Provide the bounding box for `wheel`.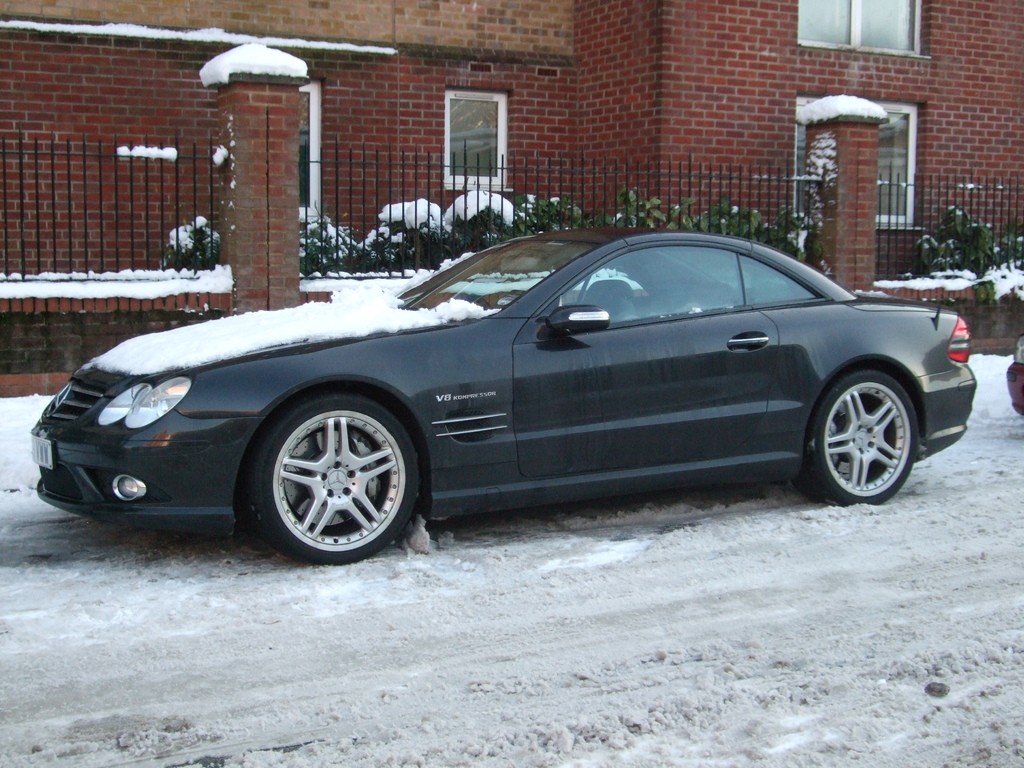
box(803, 369, 922, 508).
